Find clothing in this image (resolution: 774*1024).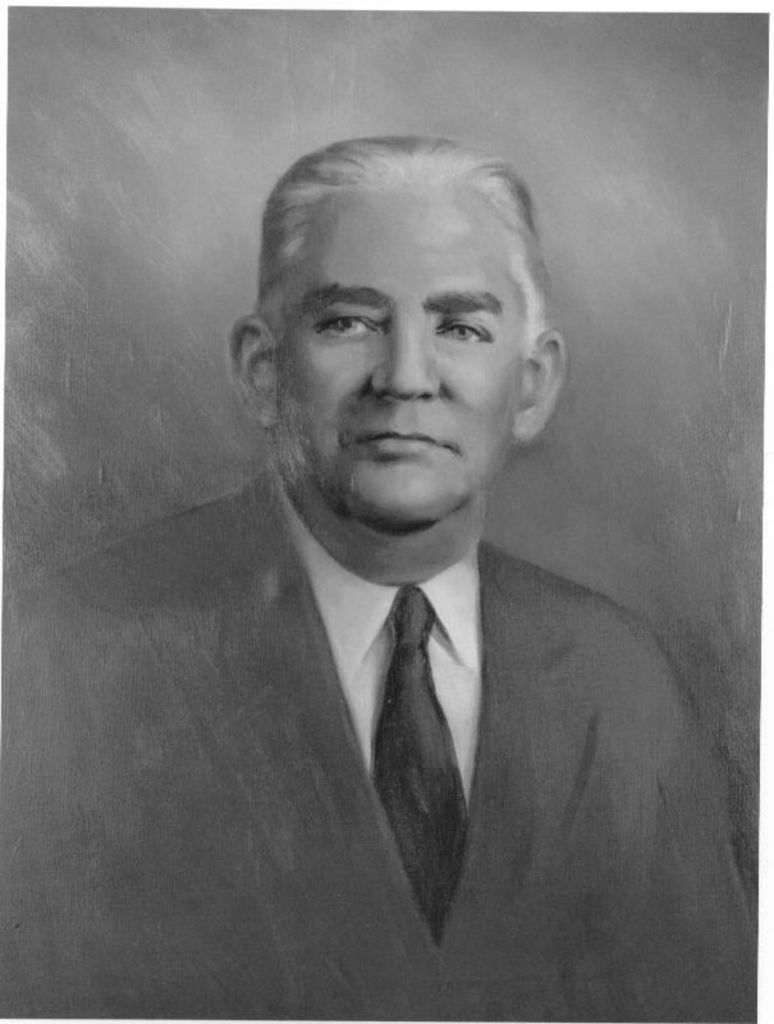
pyautogui.locateOnScreen(0, 453, 773, 1023).
